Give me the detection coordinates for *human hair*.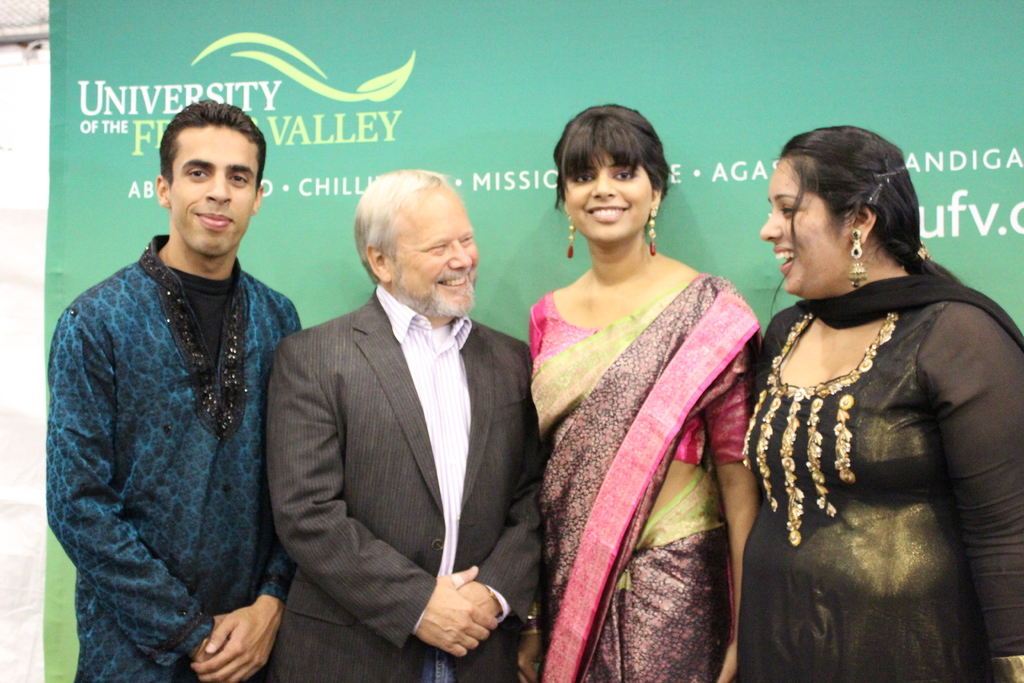
[x1=552, y1=103, x2=675, y2=211].
